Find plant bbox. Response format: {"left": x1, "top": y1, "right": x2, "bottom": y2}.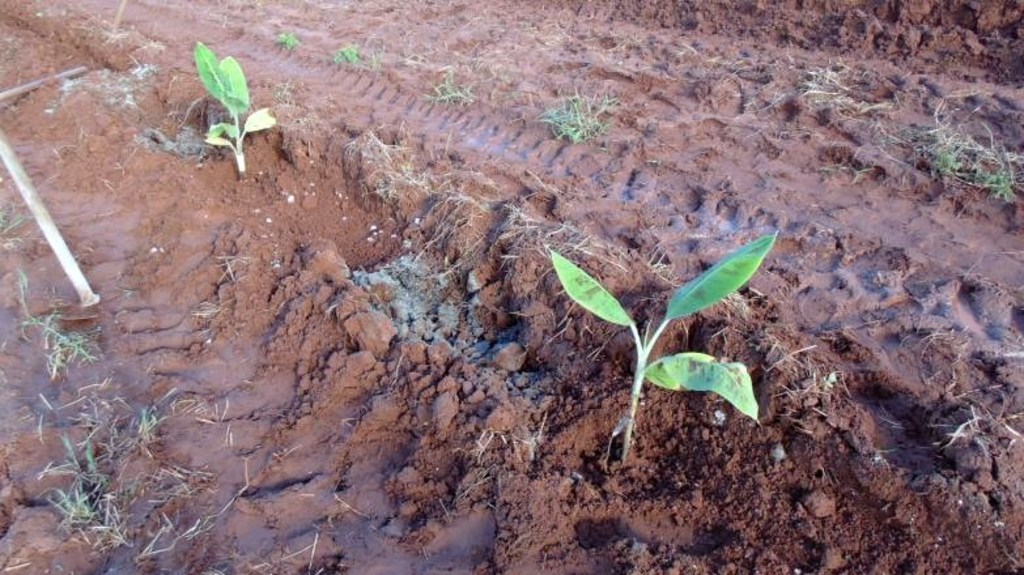
{"left": 432, "top": 72, "right": 473, "bottom": 102}.
